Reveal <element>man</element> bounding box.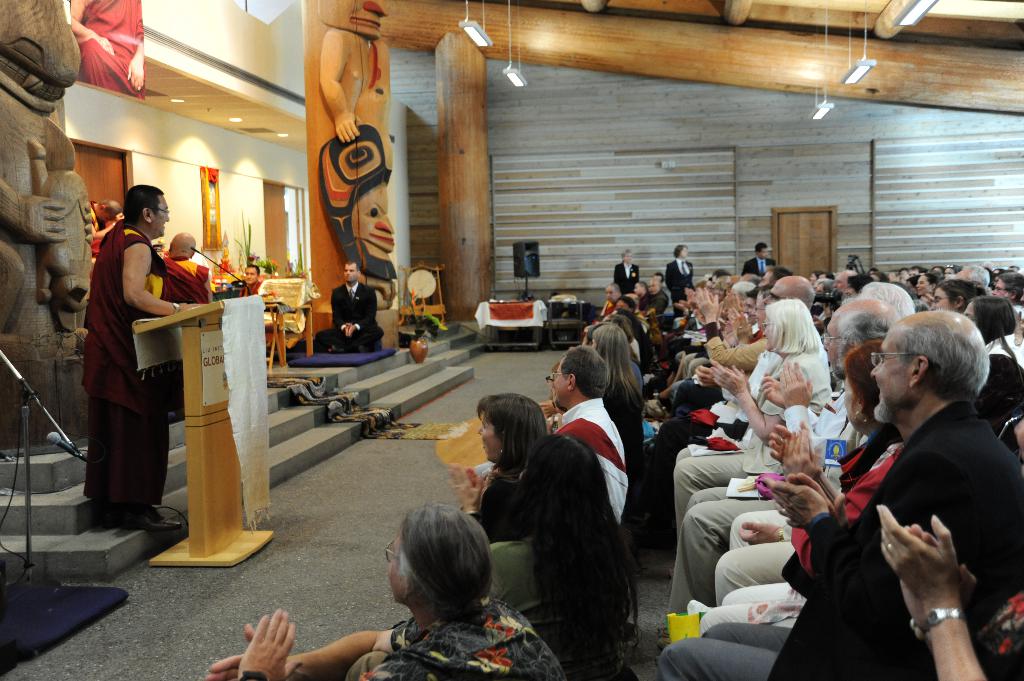
Revealed: (319, 257, 383, 362).
